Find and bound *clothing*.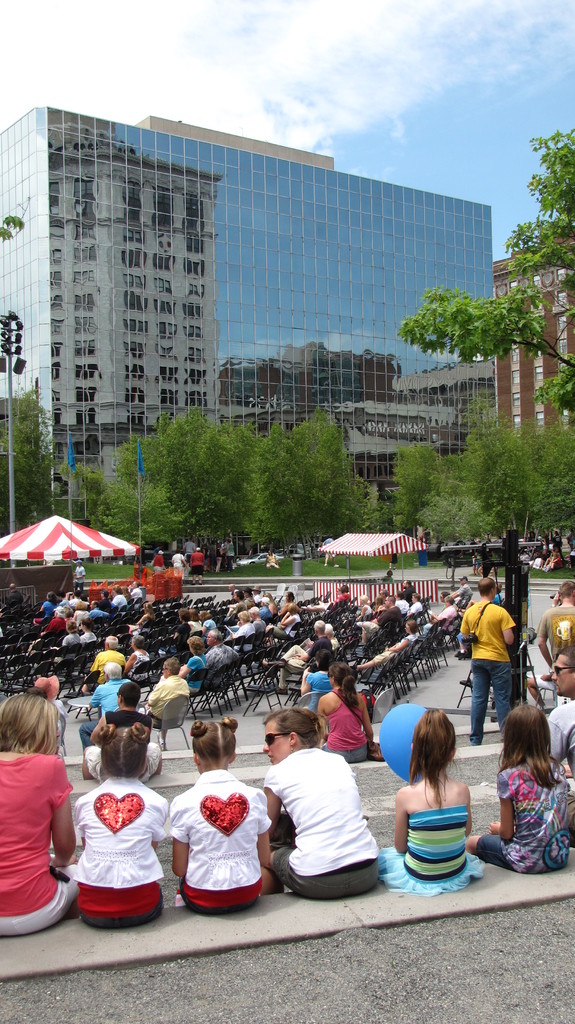
Bound: 73,776,168,929.
